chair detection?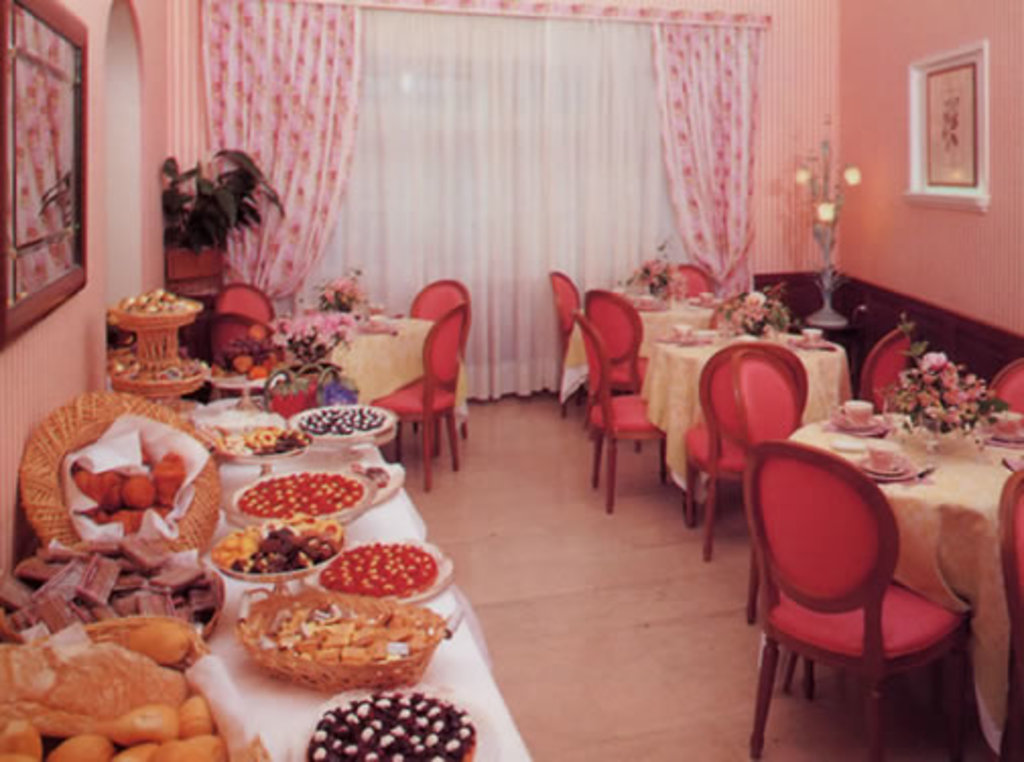
box=[545, 266, 583, 417]
